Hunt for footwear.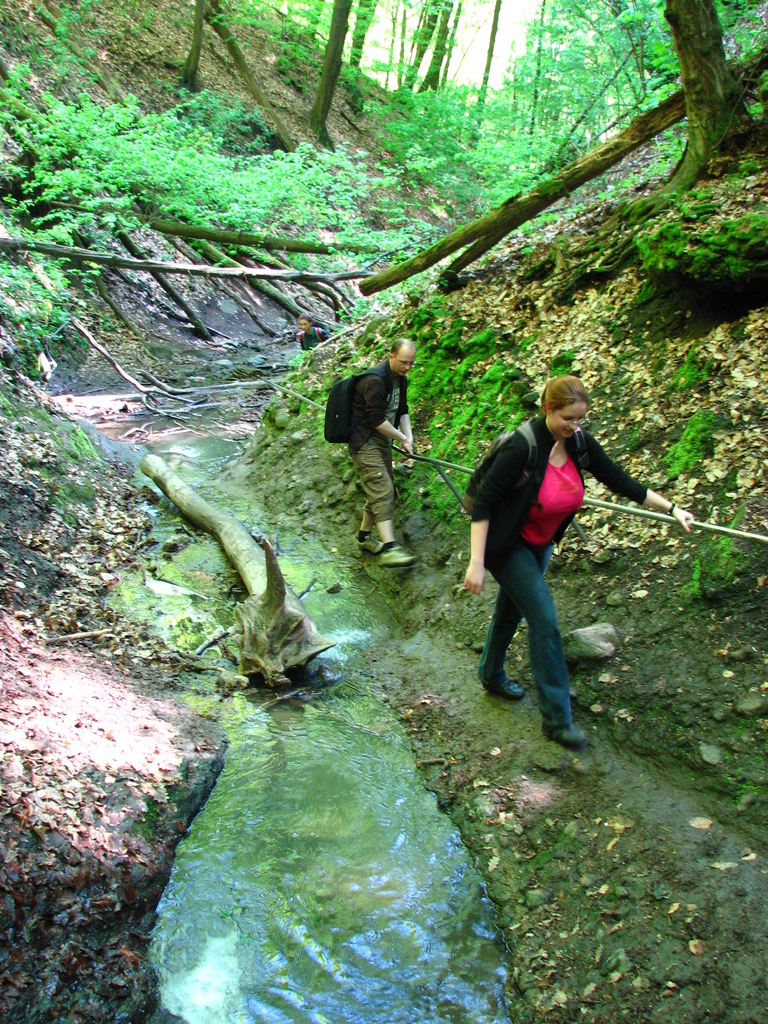
Hunted down at (left=545, top=722, right=586, bottom=753).
